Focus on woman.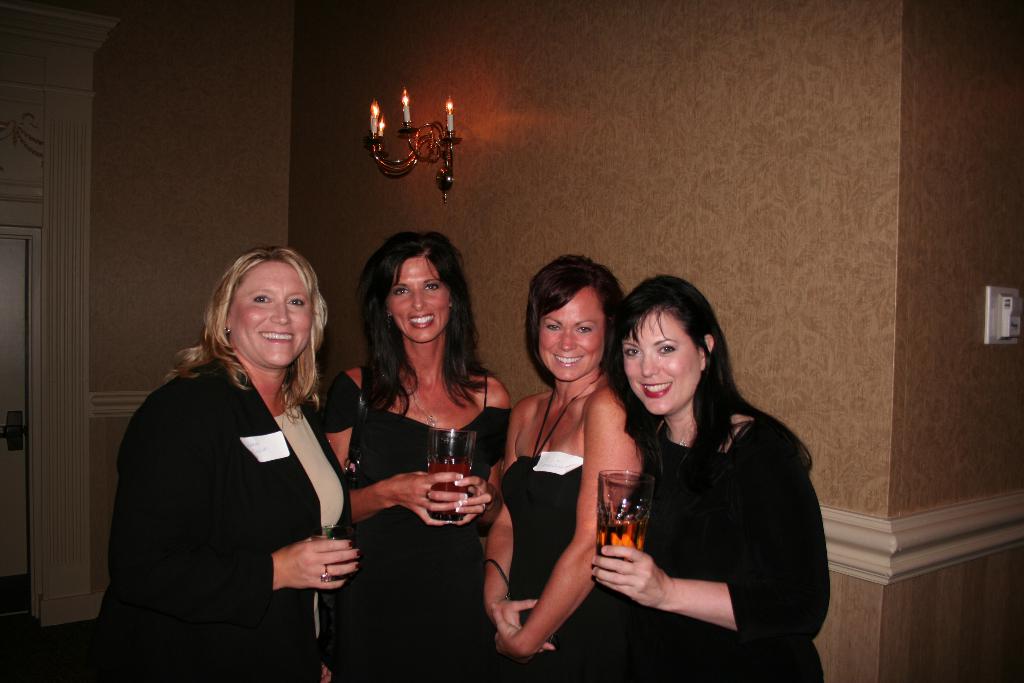
Focused at <bbox>115, 231, 369, 679</bbox>.
